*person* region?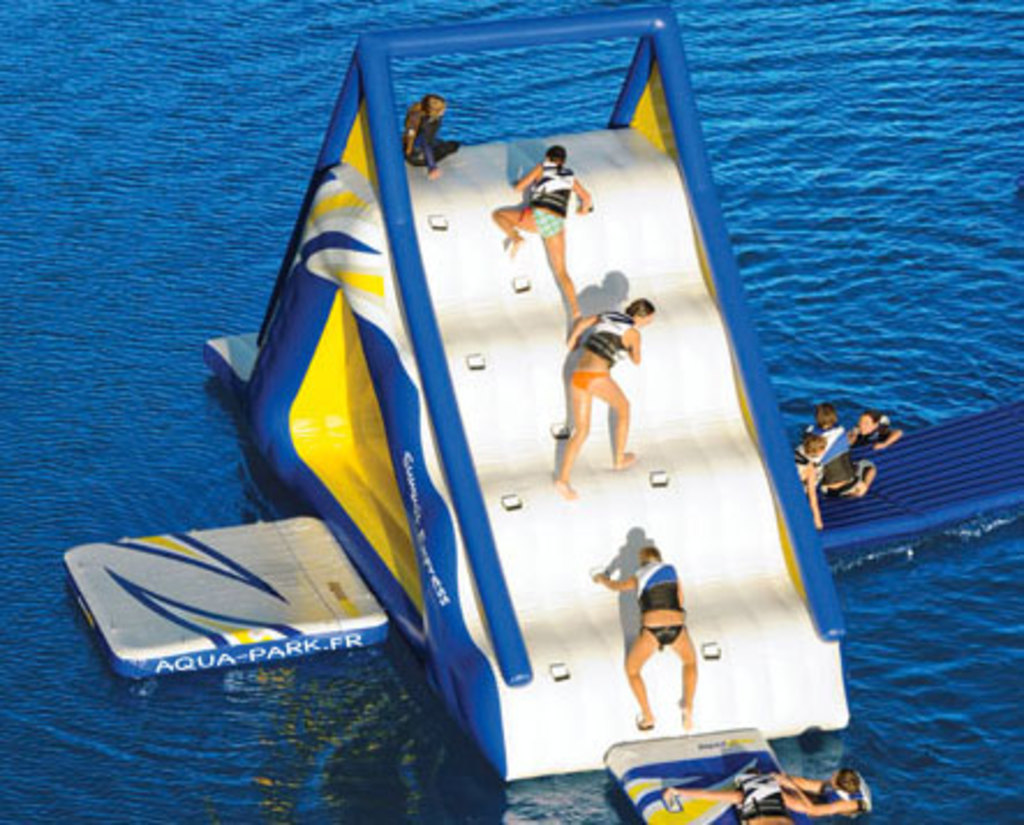
pyautogui.locateOnScreen(495, 143, 594, 314)
